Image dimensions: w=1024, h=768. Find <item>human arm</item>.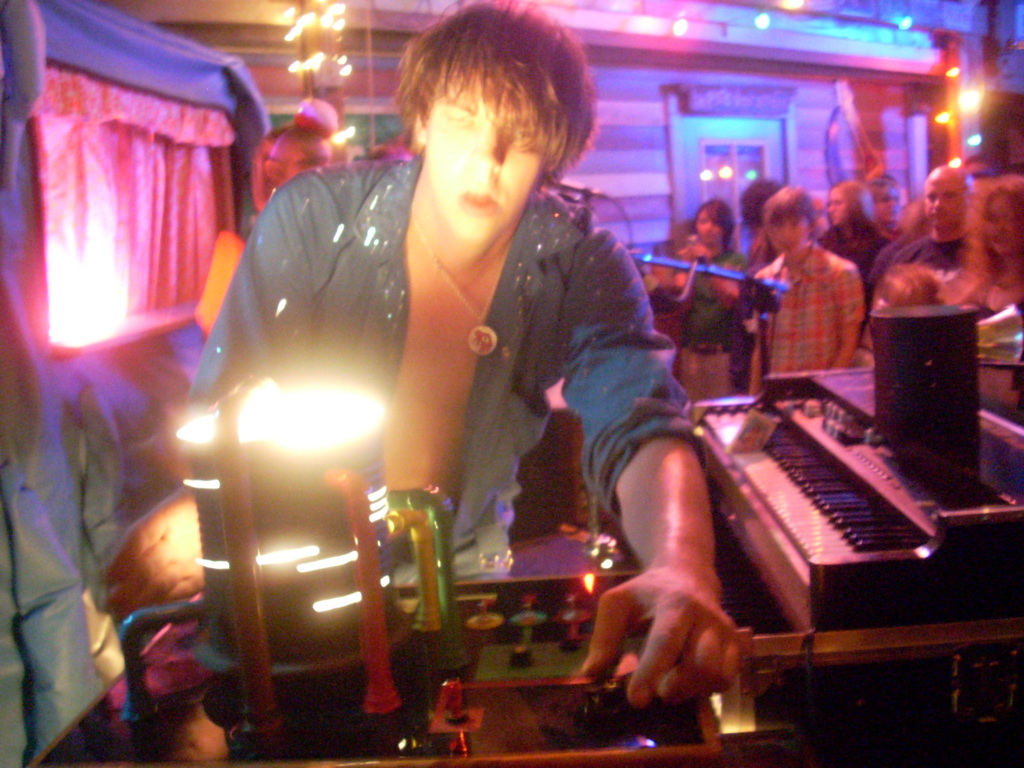
BBox(677, 239, 752, 309).
